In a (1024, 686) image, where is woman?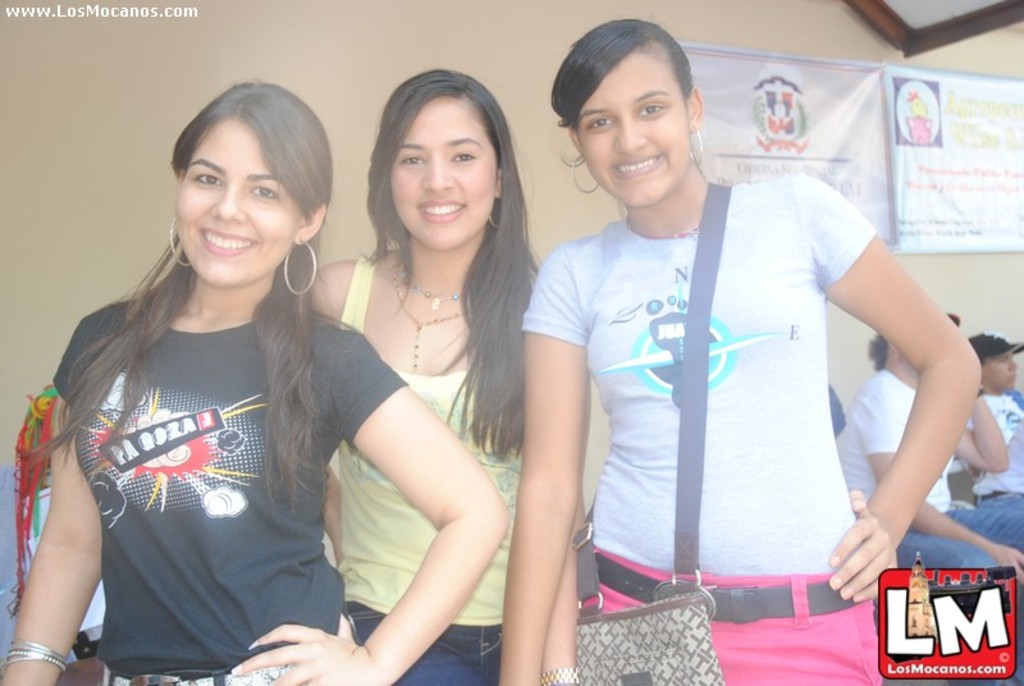
(306, 74, 562, 685).
